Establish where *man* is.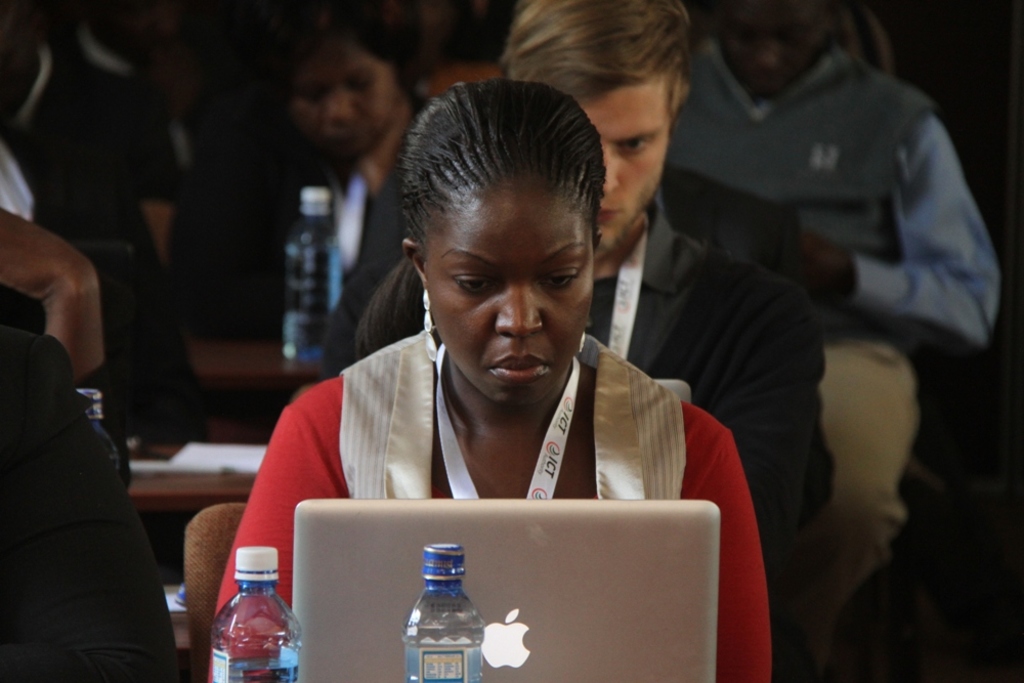
Established at {"left": 0, "top": 318, "right": 185, "bottom": 682}.
